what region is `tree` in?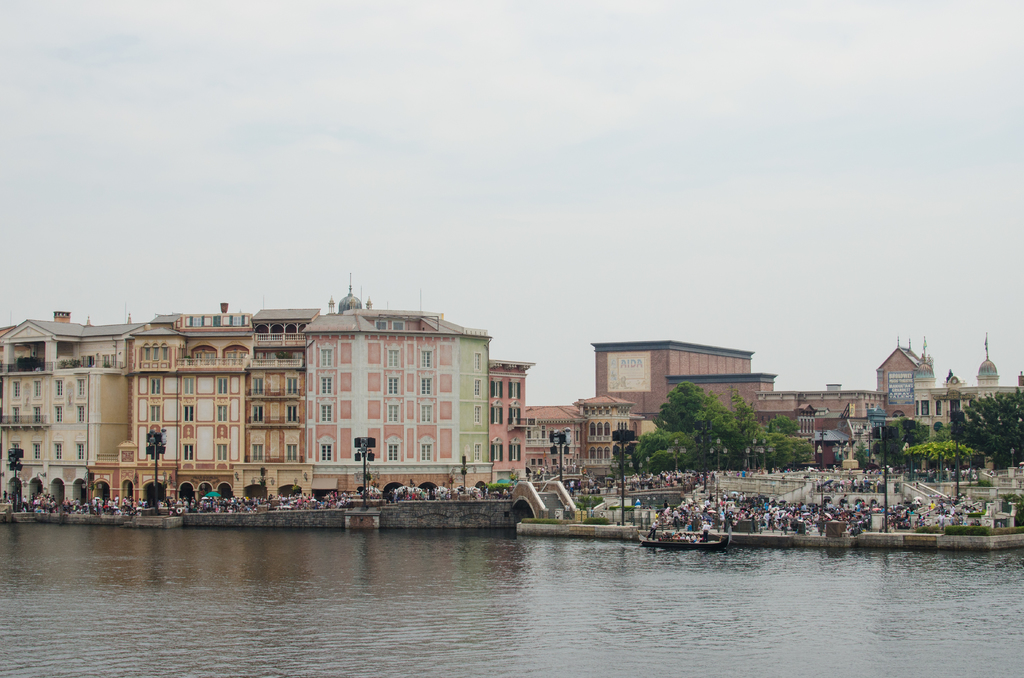
box(633, 385, 824, 478).
